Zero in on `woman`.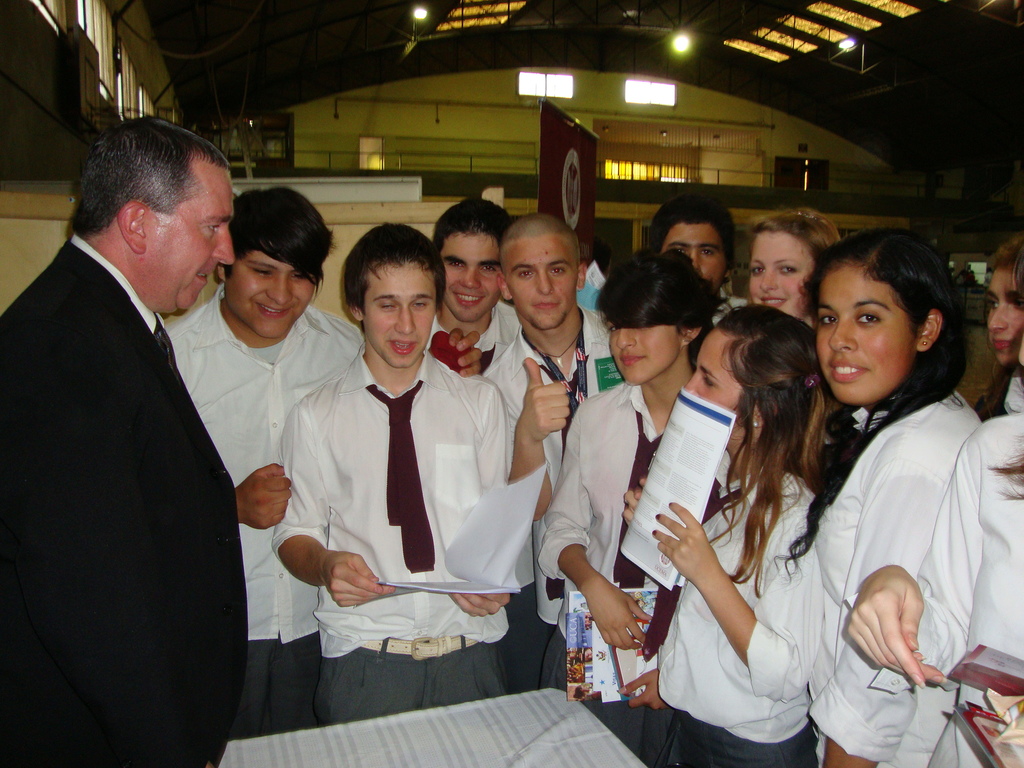
Zeroed in: [618, 305, 819, 767].
